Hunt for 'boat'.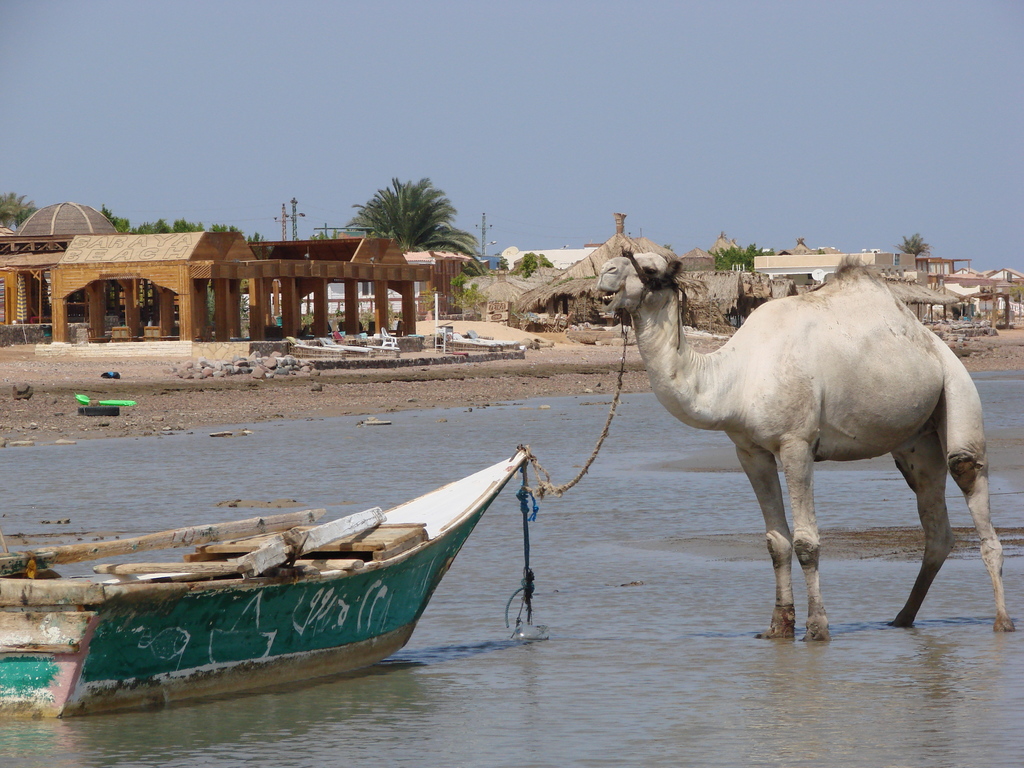
Hunted down at left=0, top=442, right=536, bottom=723.
